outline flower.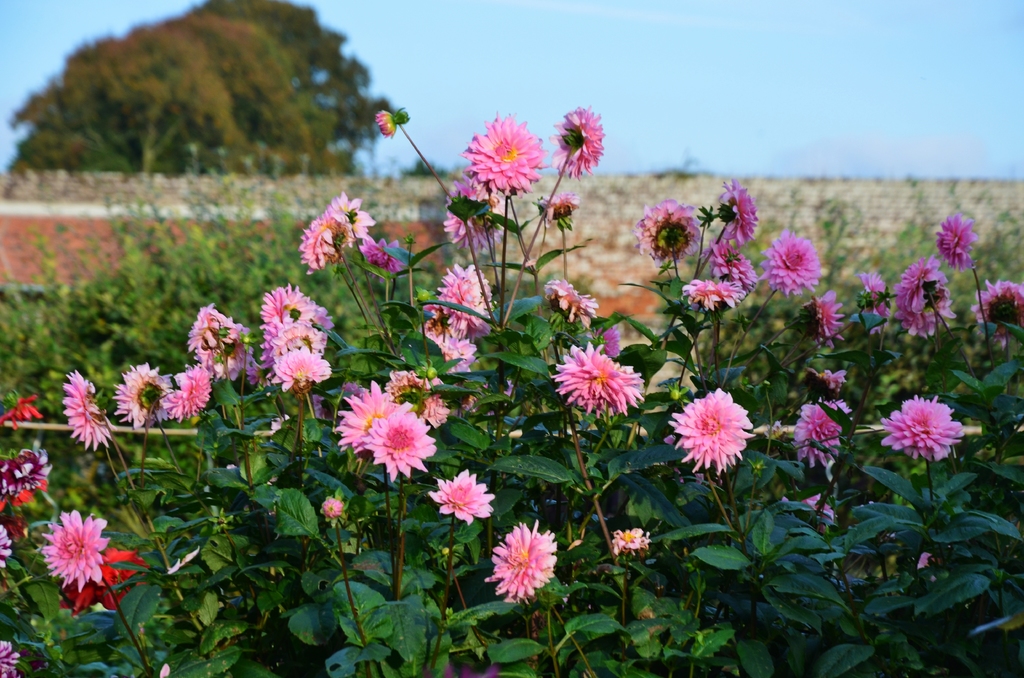
Outline: locate(451, 111, 550, 197).
